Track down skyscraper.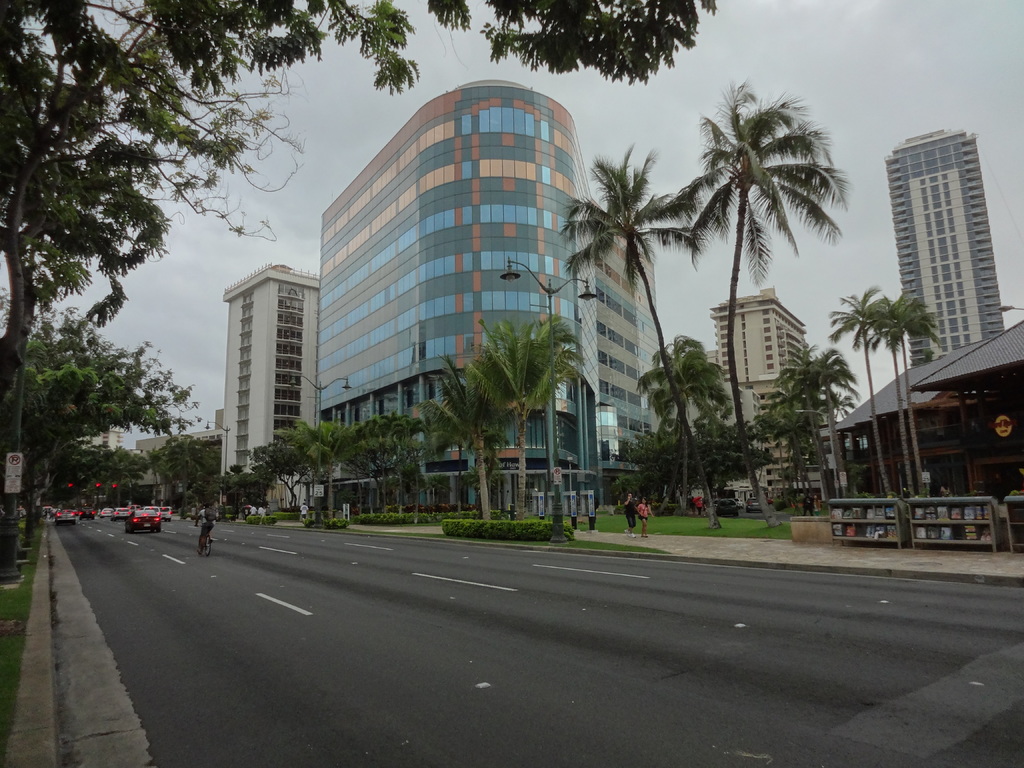
Tracked to {"x1": 705, "y1": 297, "x2": 812, "y2": 494}.
